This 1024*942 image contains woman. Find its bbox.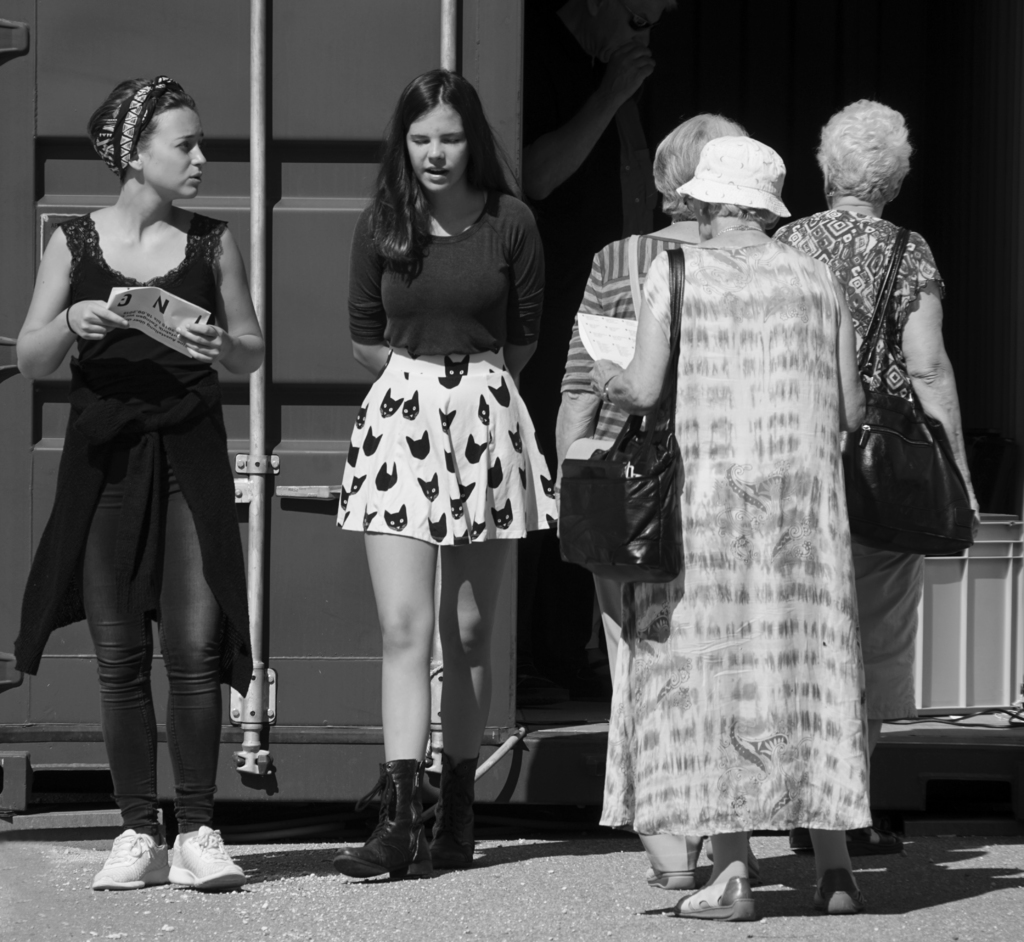
bbox=(330, 71, 552, 880).
